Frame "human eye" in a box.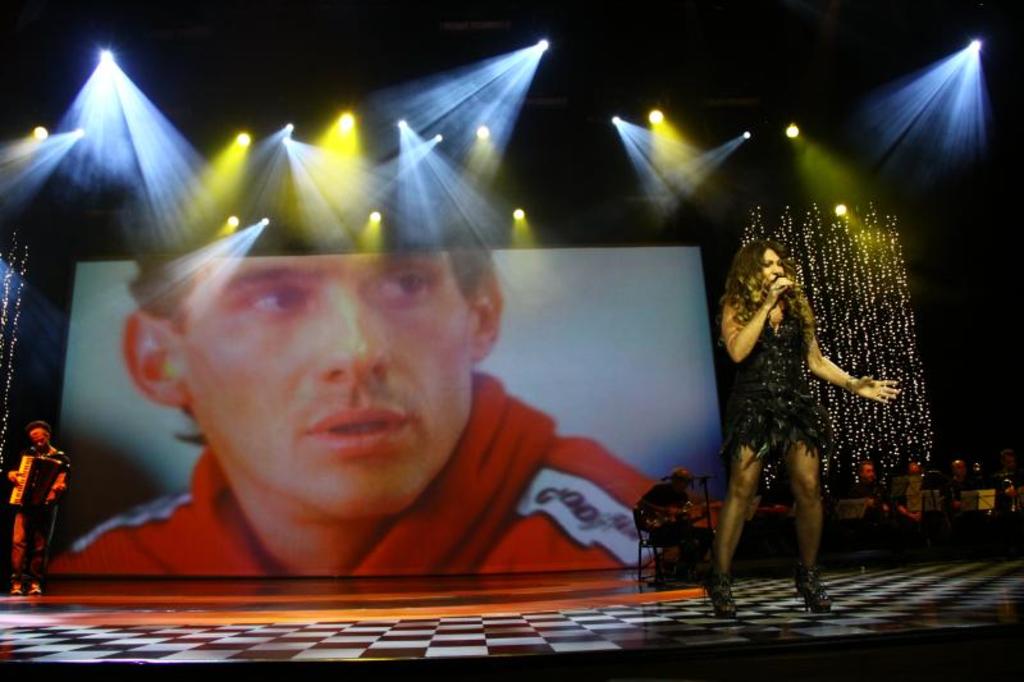
778 262 785 269.
